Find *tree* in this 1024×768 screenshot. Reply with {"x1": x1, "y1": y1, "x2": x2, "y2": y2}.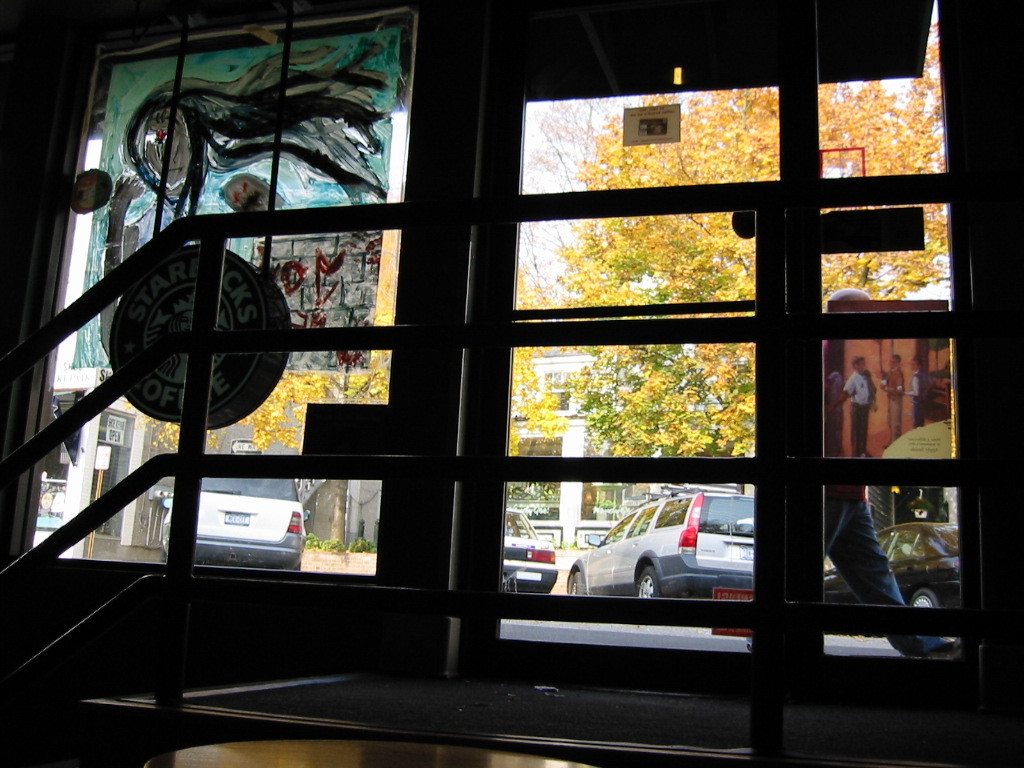
{"x1": 520, "y1": 97, "x2": 647, "y2": 306}.
